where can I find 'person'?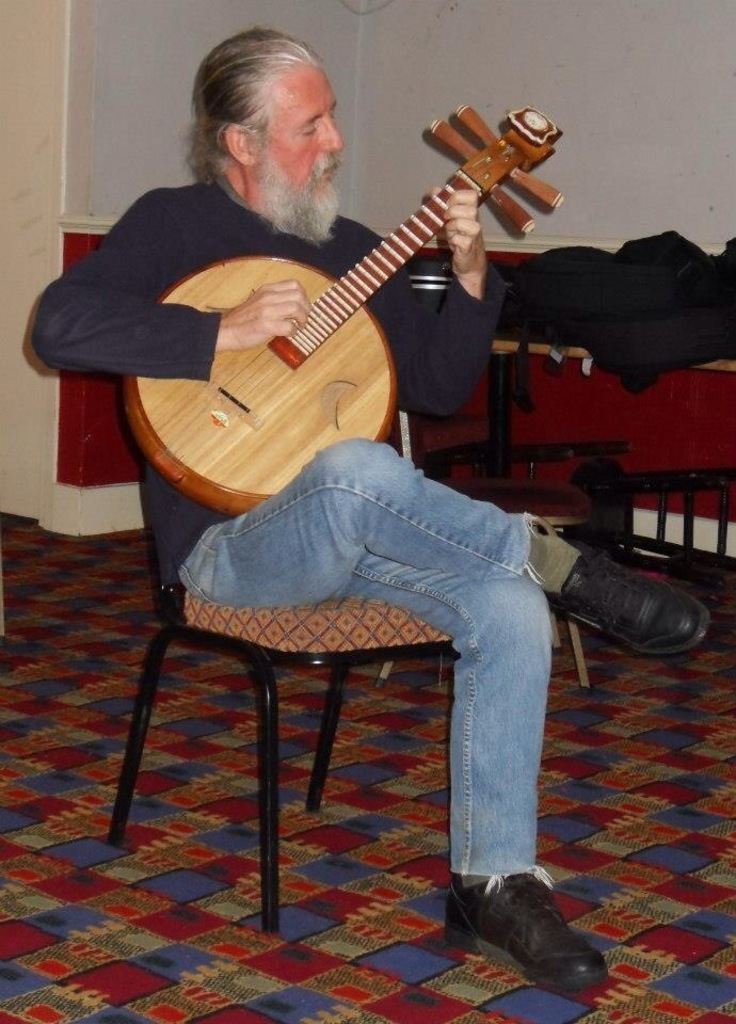
You can find it at l=21, t=28, r=720, b=1011.
